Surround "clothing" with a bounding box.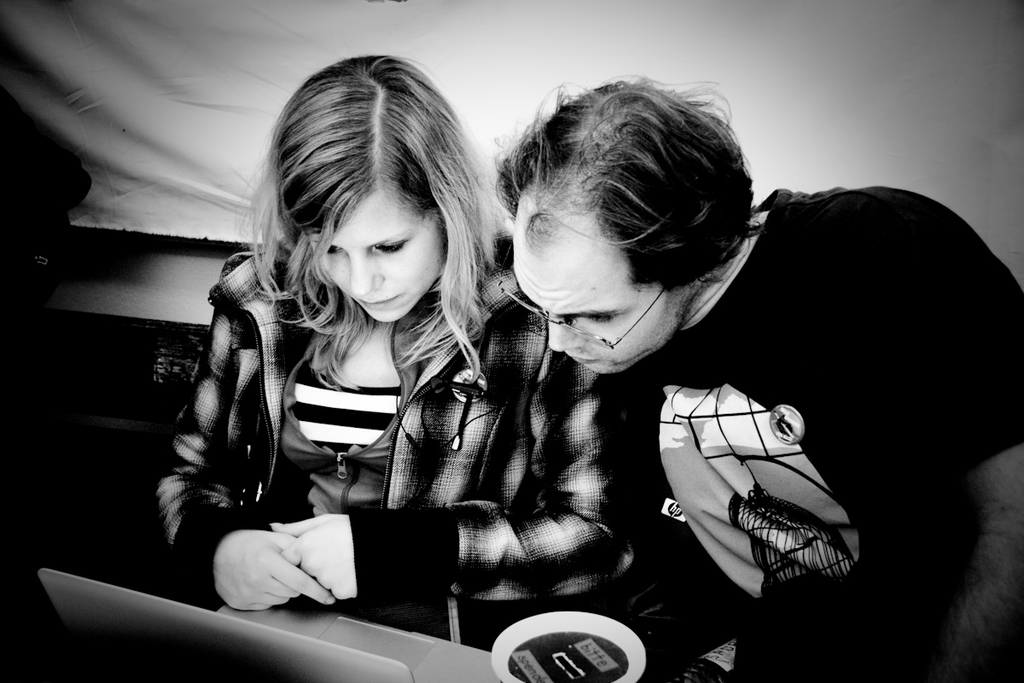
(x1=597, y1=178, x2=1023, y2=682).
